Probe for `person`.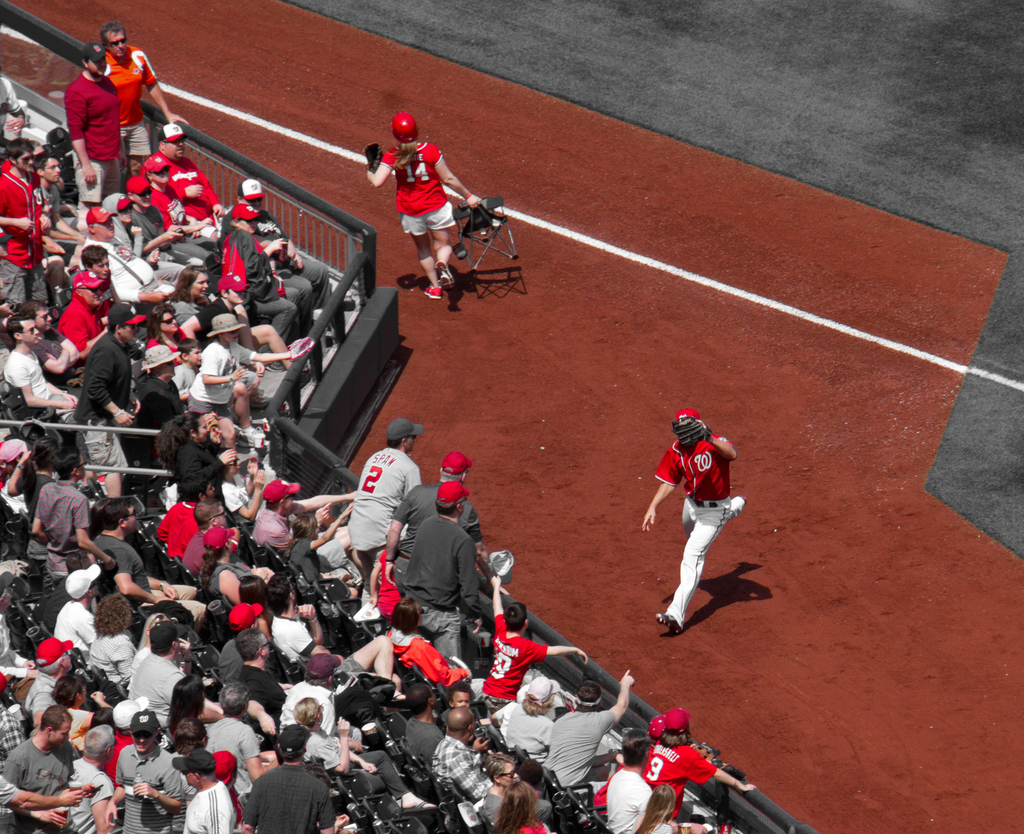
Probe result: l=359, t=110, r=489, b=307.
